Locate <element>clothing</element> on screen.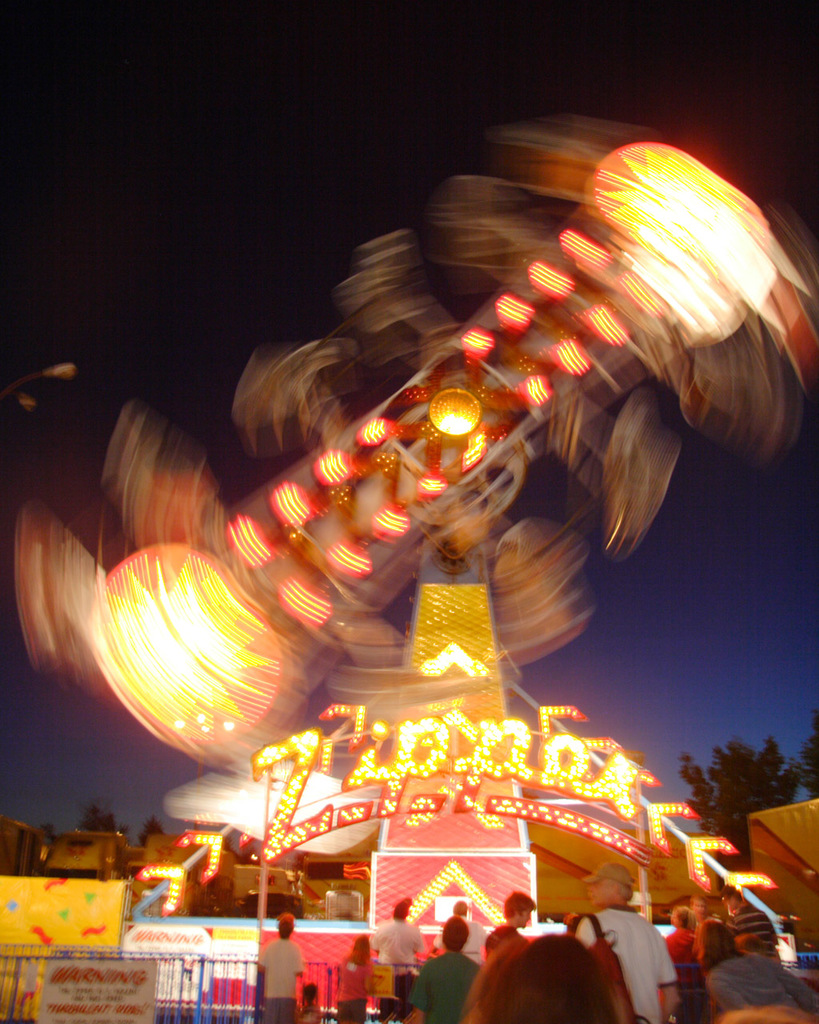
On screen at {"left": 444, "top": 914, "right": 488, "bottom": 962}.
